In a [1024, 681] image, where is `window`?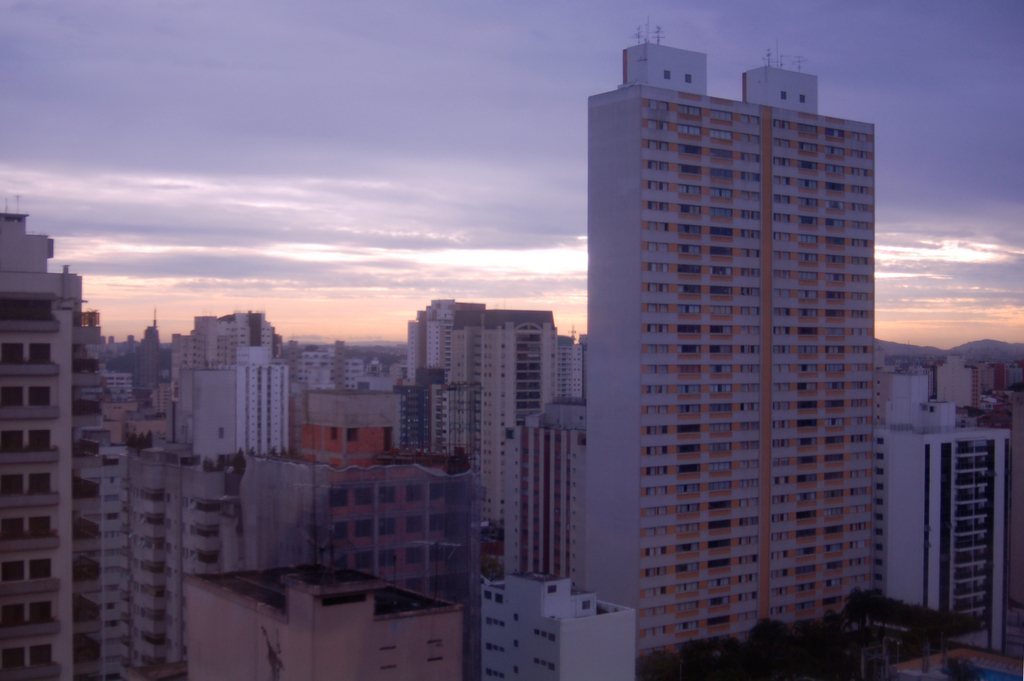
select_region(744, 152, 758, 161).
